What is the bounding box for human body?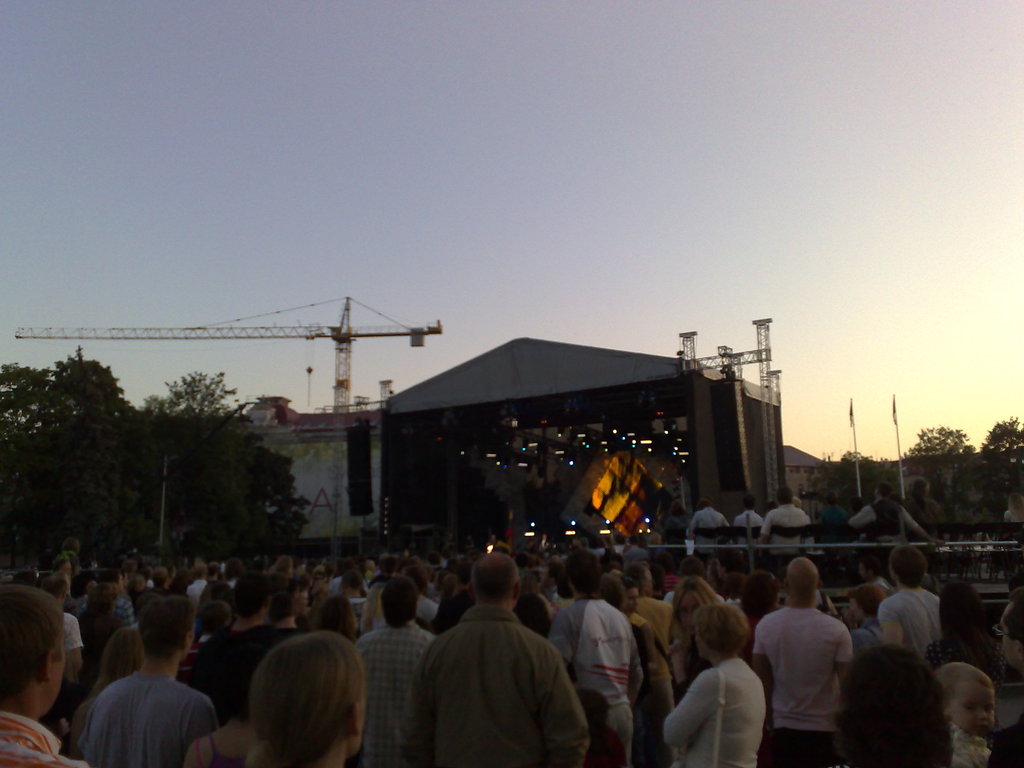
354, 603, 432, 762.
